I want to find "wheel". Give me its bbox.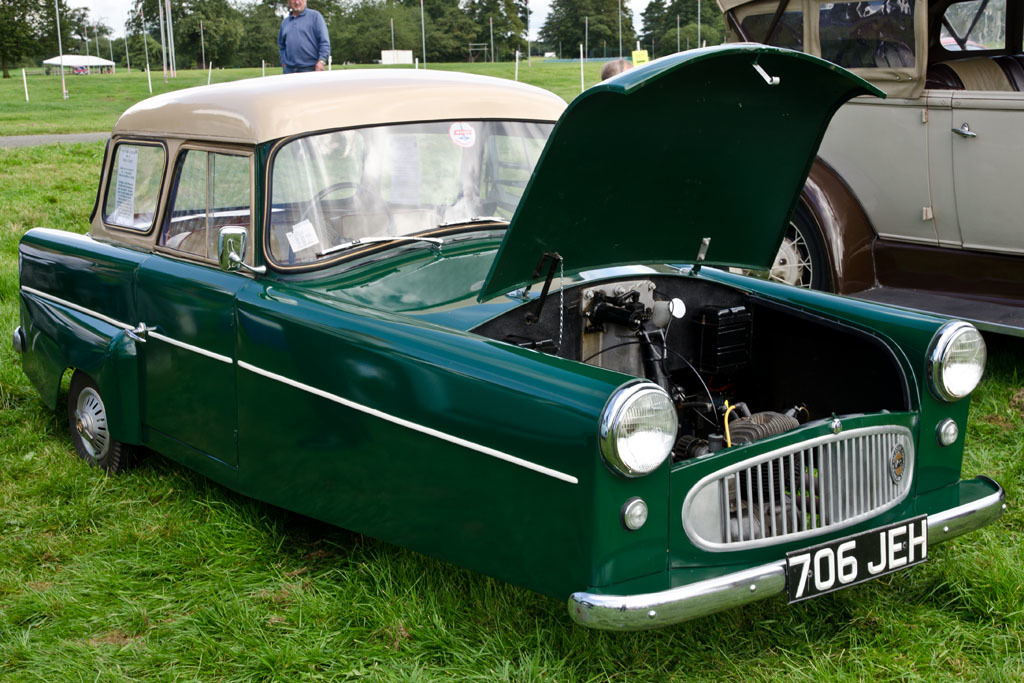
788/200/849/303.
